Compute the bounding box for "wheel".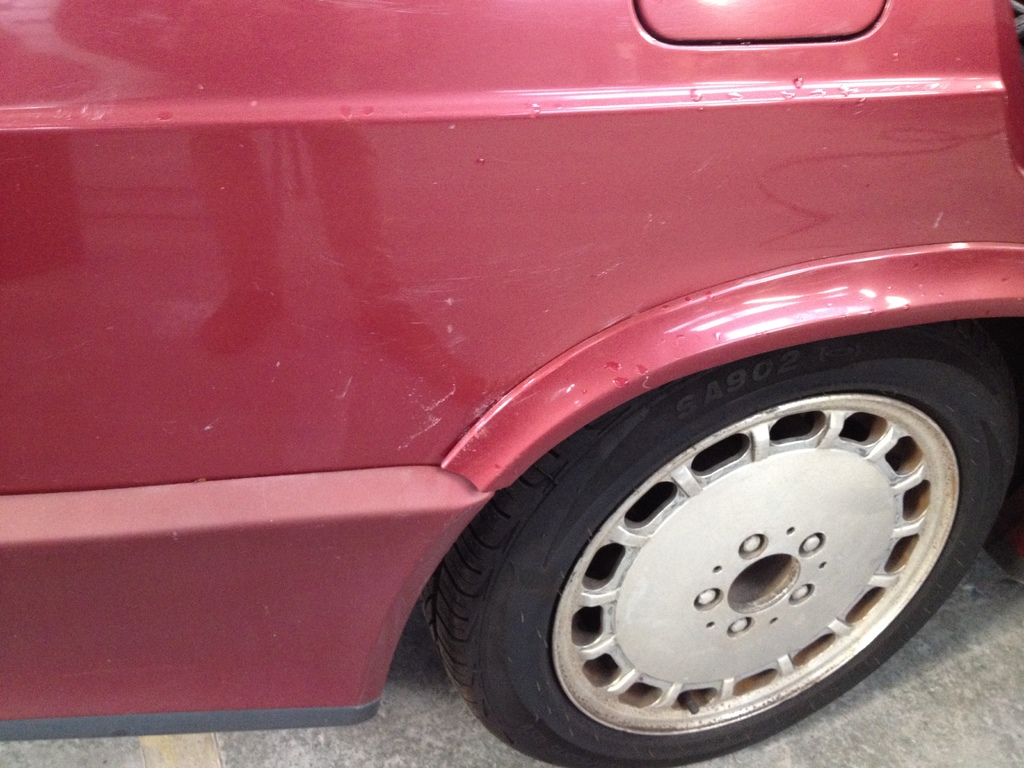
[450,346,1004,754].
